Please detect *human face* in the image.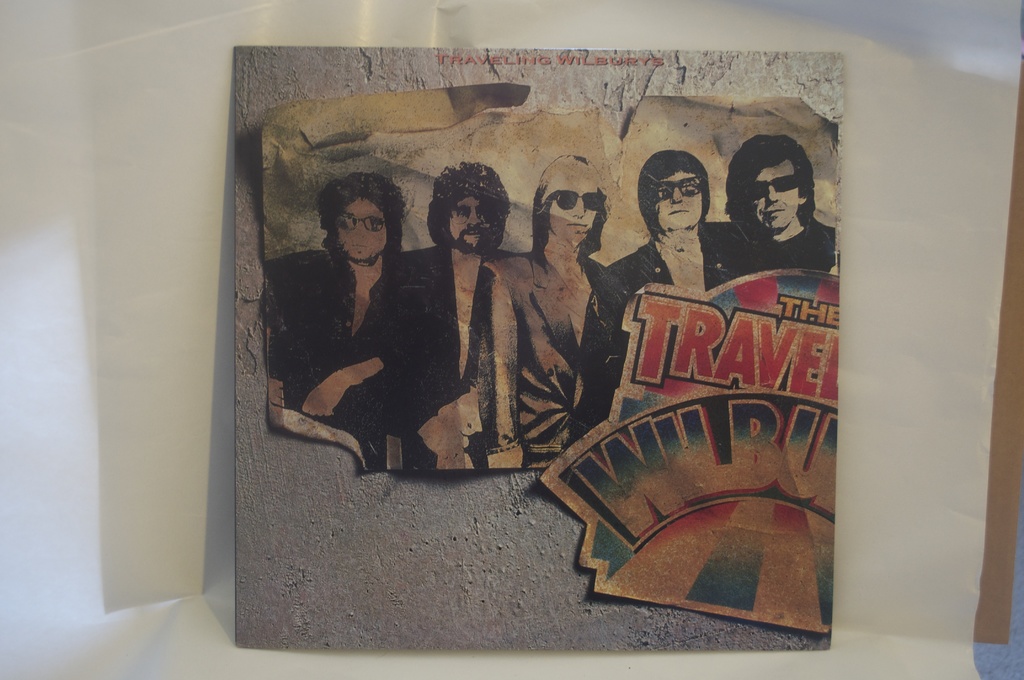
[448,193,491,248].
